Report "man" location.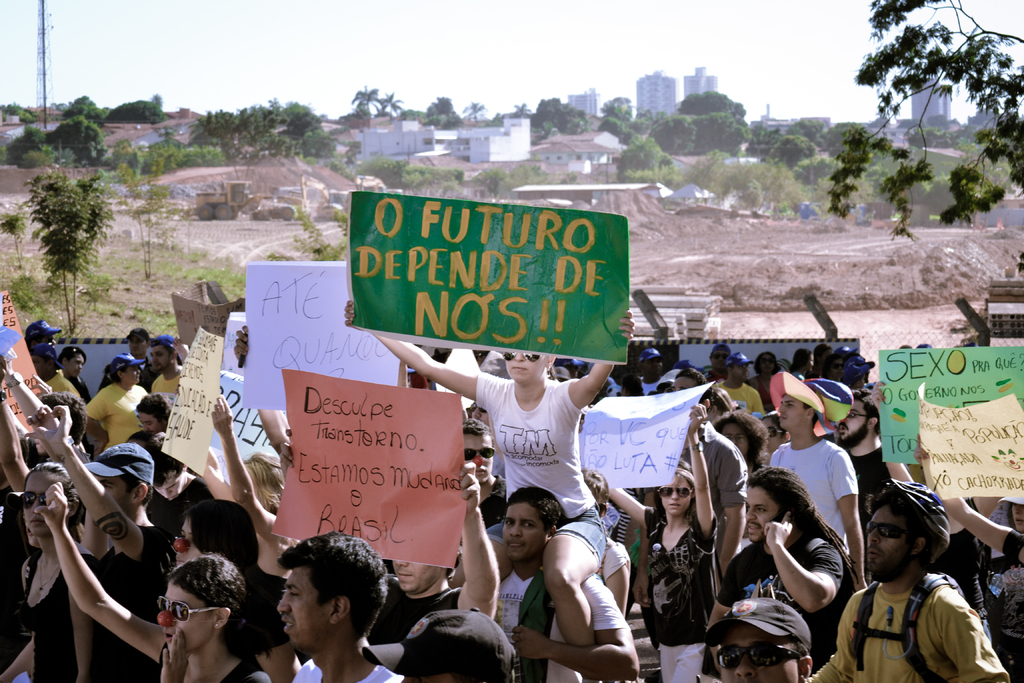
Report: rect(24, 404, 178, 682).
